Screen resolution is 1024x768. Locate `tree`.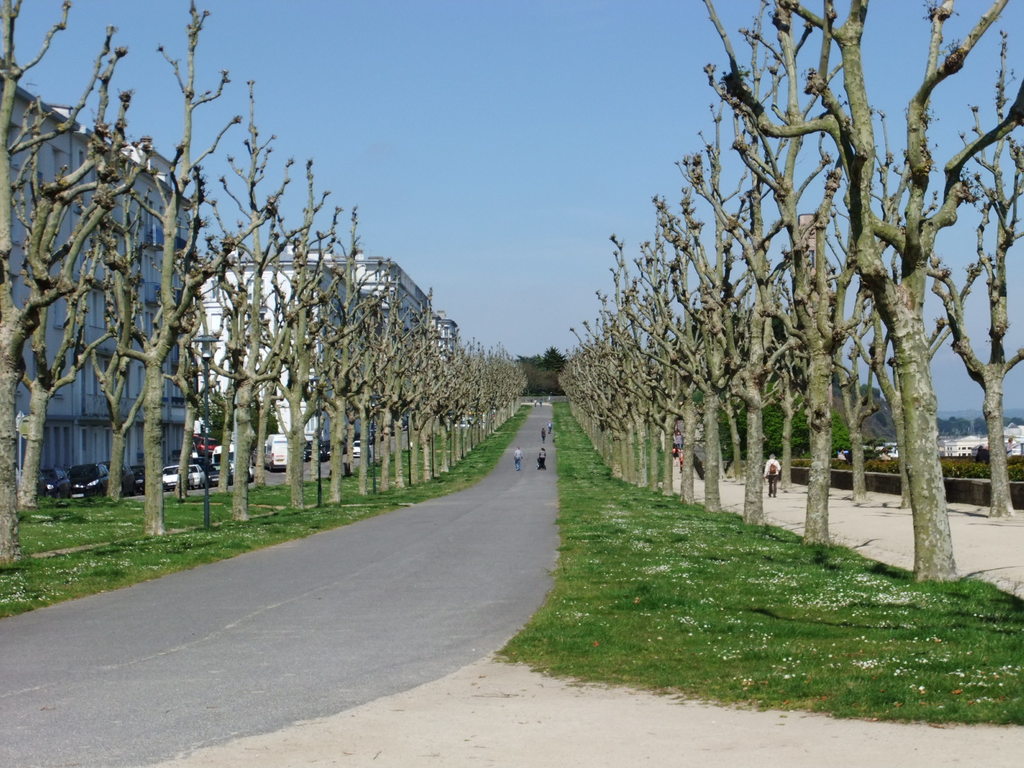
box(609, 253, 671, 487).
